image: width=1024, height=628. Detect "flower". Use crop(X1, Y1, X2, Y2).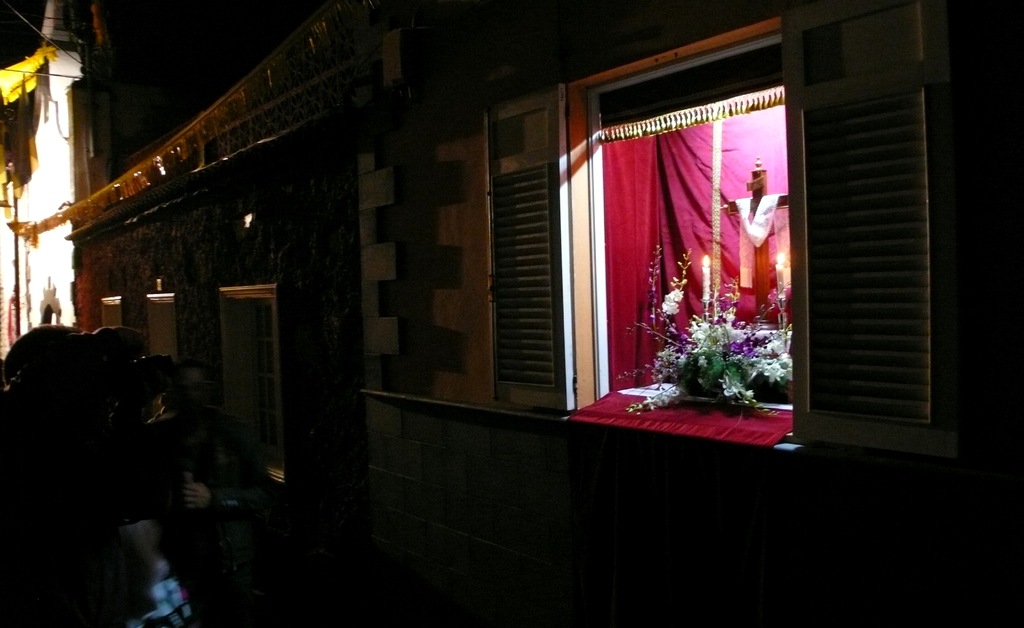
crop(661, 289, 689, 320).
